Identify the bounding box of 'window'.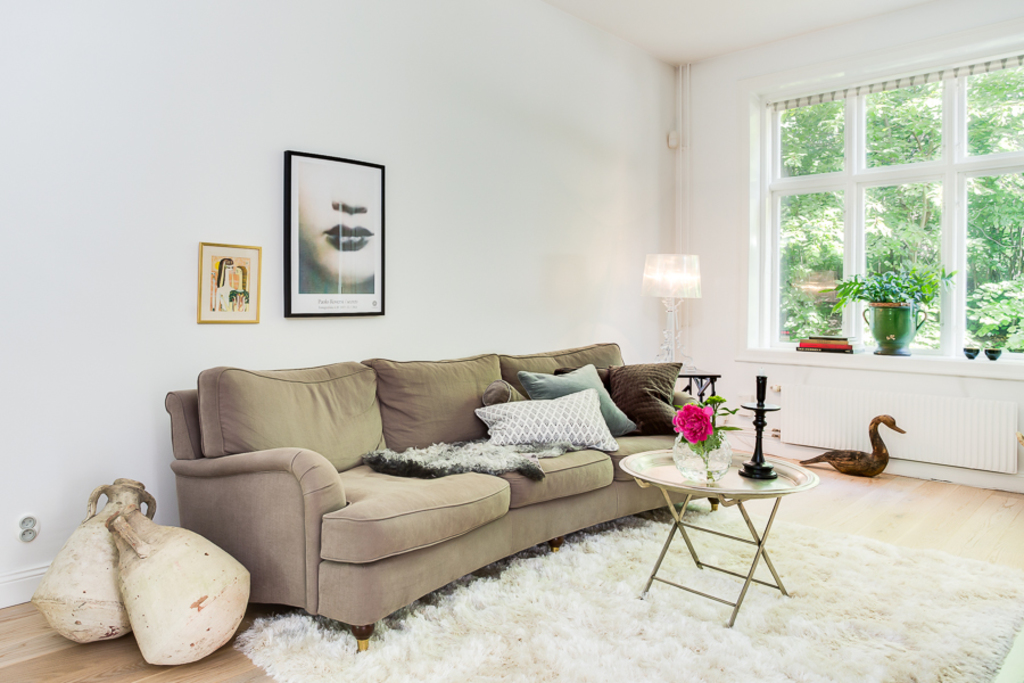
718:41:969:363.
